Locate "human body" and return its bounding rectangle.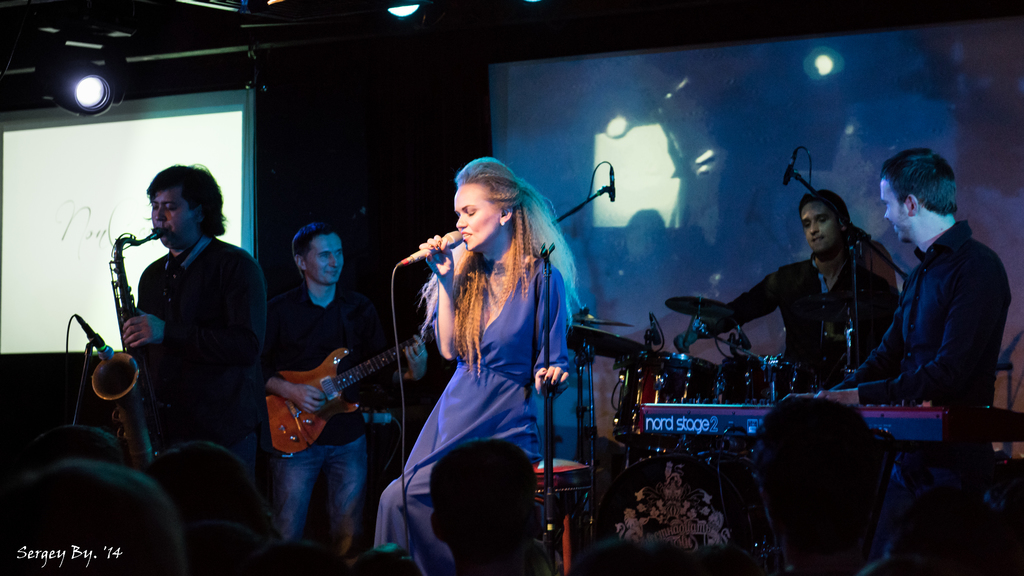
rect(671, 189, 899, 388).
